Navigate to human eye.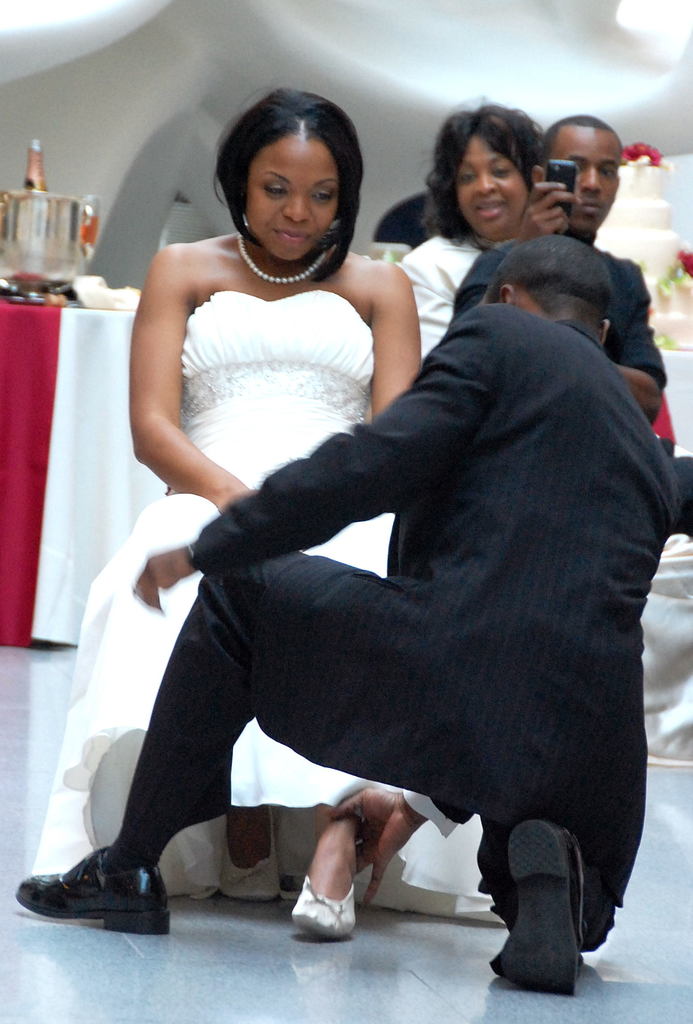
Navigation target: left=489, top=161, right=514, bottom=180.
